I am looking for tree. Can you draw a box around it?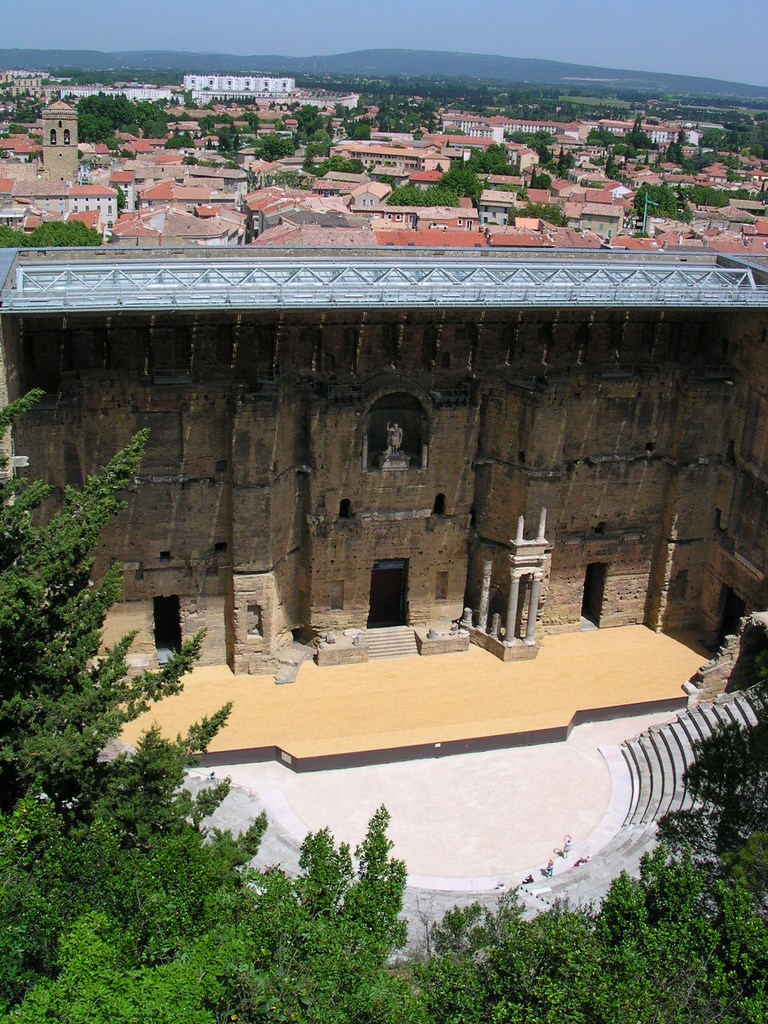
Sure, the bounding box is (x1=506, y1=131, x2=570, y2=154).
